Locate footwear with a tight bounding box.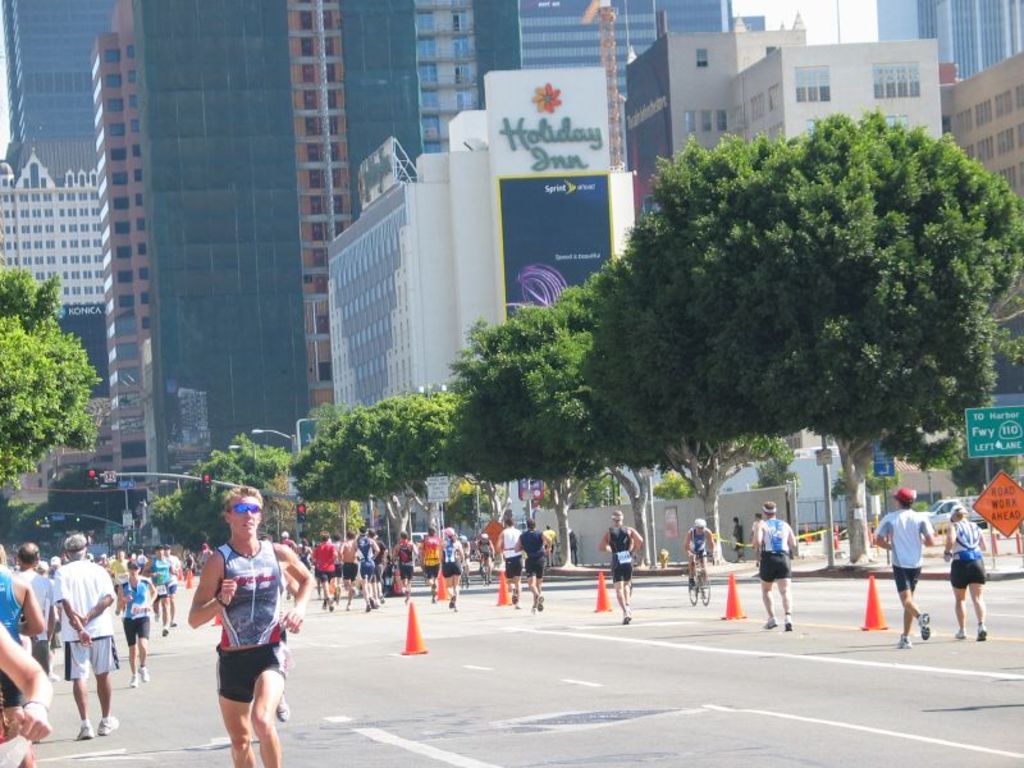
<region>531, 595, 541, 609</region>.
